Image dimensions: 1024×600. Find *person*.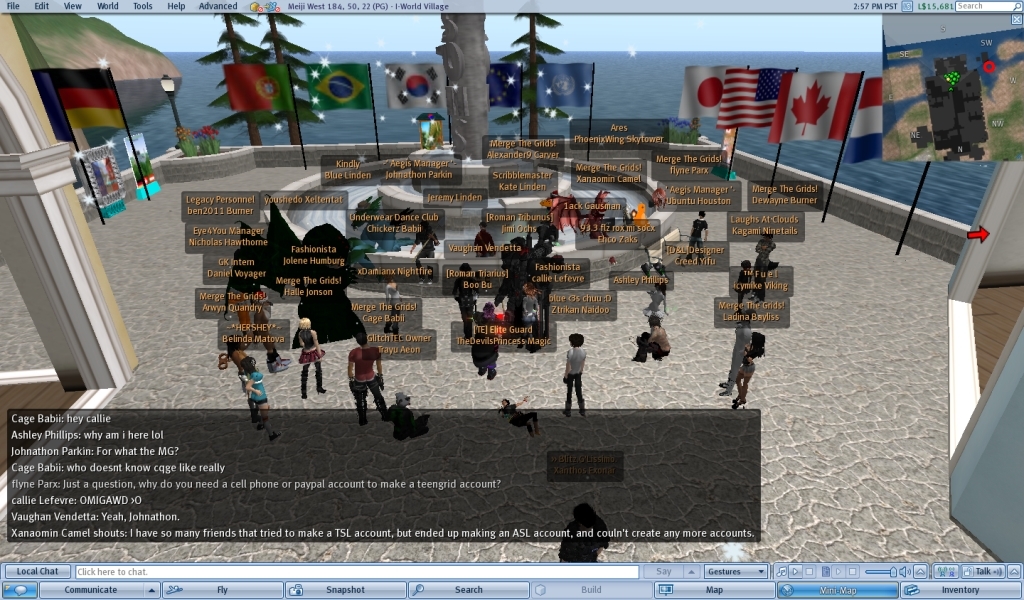
Rect(639, 311, 668, 360).
